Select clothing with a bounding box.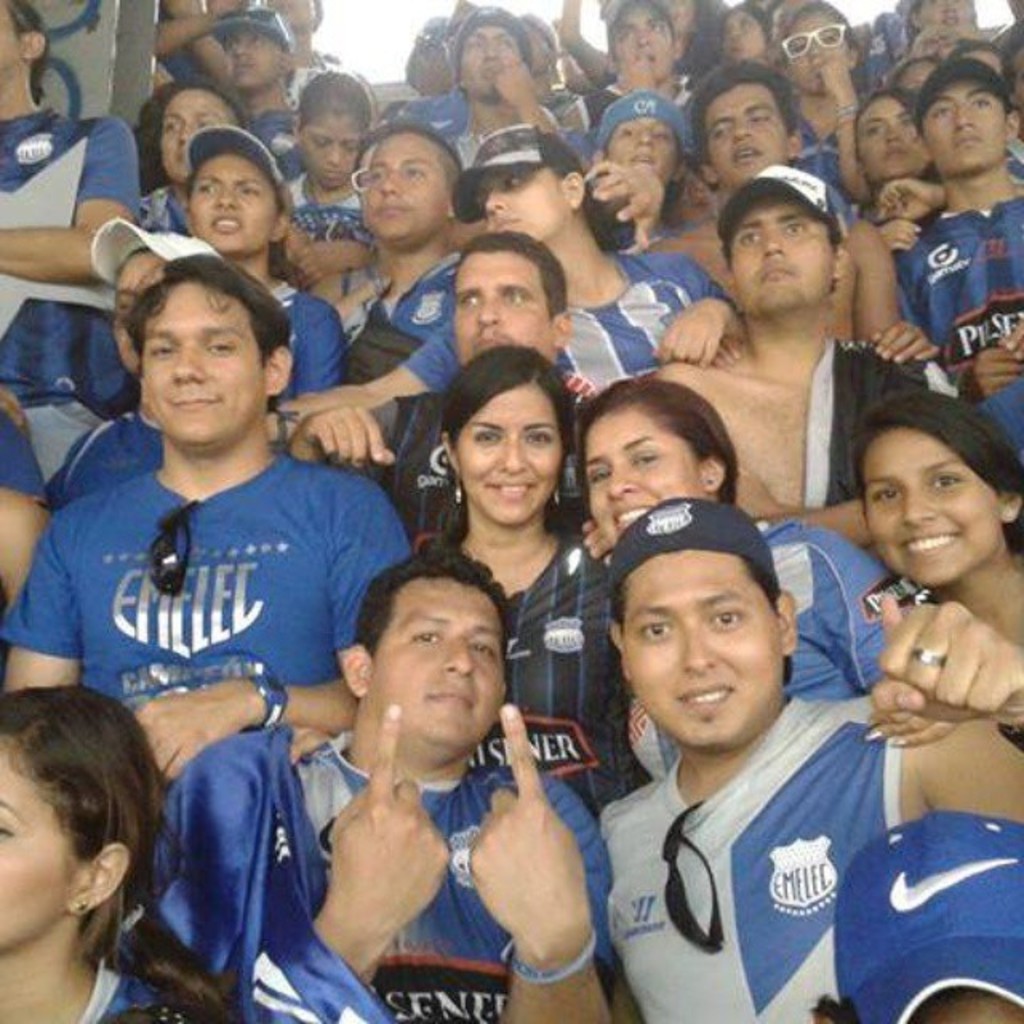
[603,688,914,1022].
